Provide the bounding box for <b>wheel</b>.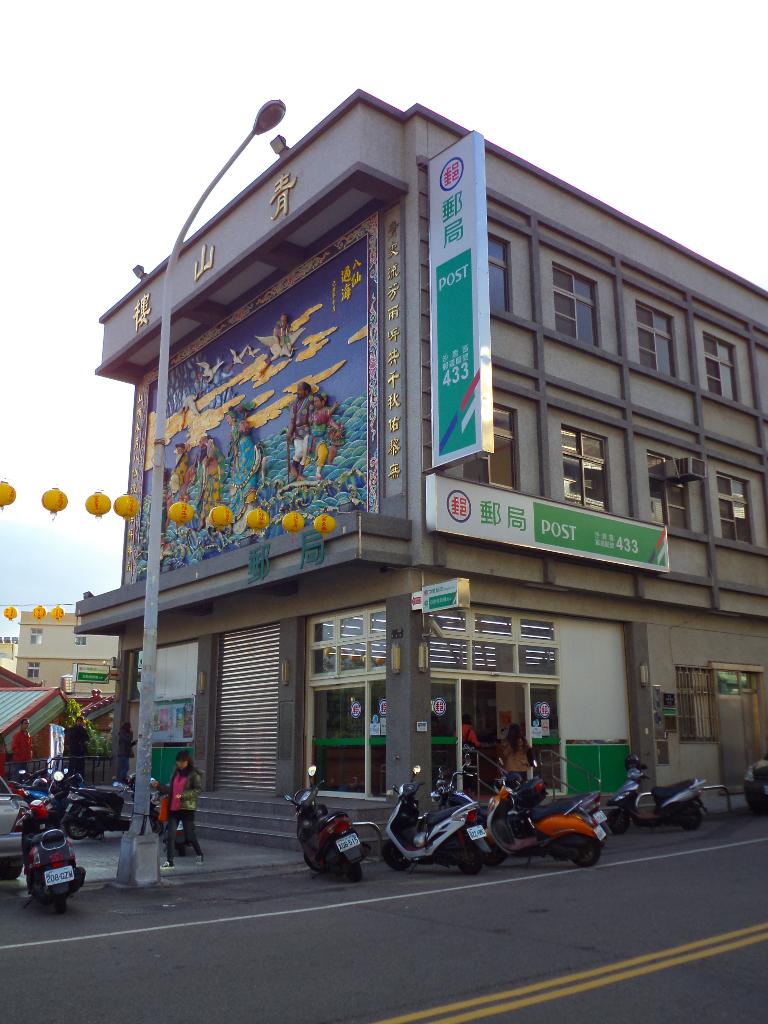
select_region(65, 796, 105, 840).
